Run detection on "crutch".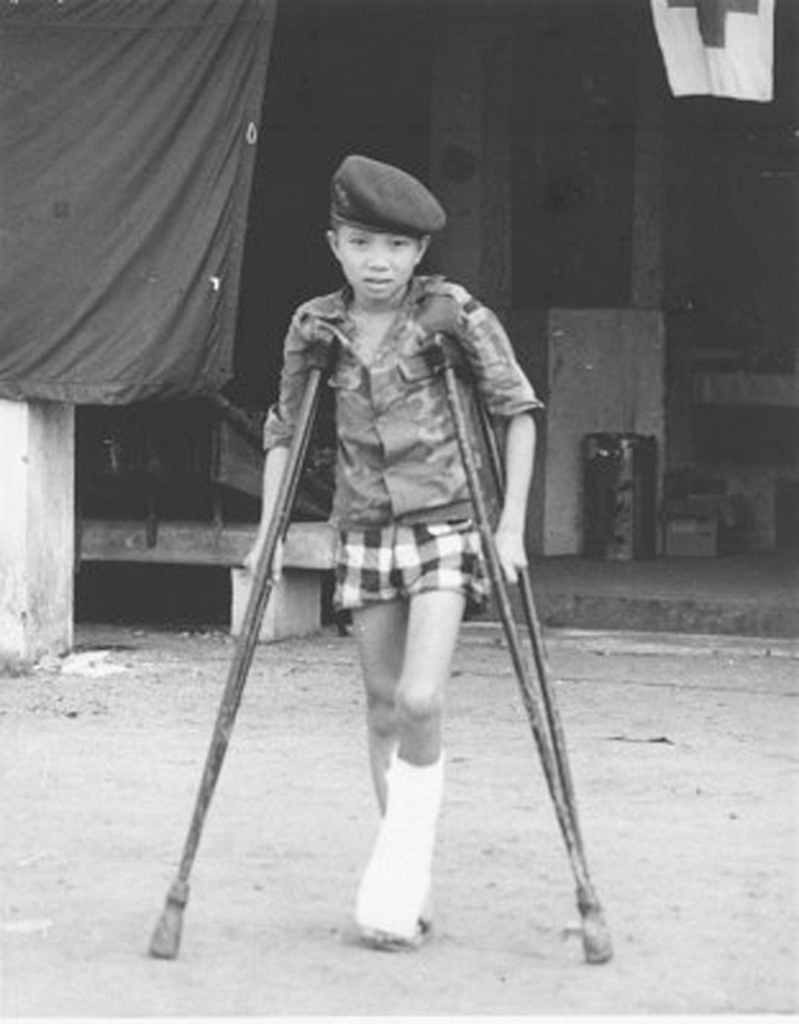
Result: Rect(421, 329, 612, 967).
